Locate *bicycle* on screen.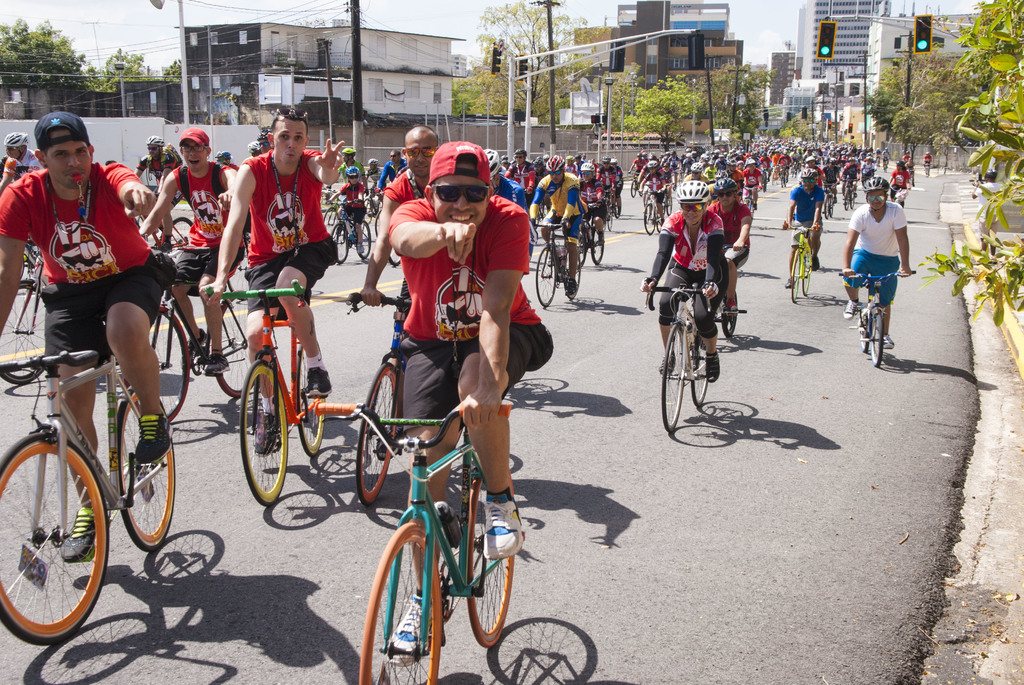
On screen at x1=663 y1=185 x2=673 y2=213.
